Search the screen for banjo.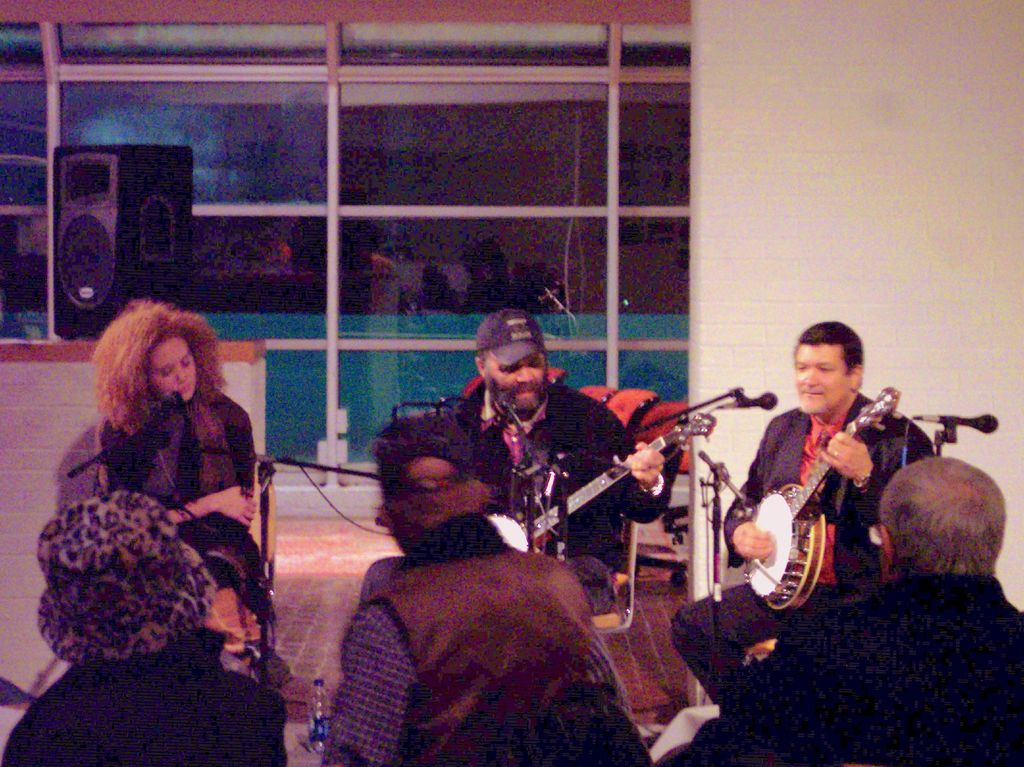
Found at Rect(747, 381, 884, 633).
